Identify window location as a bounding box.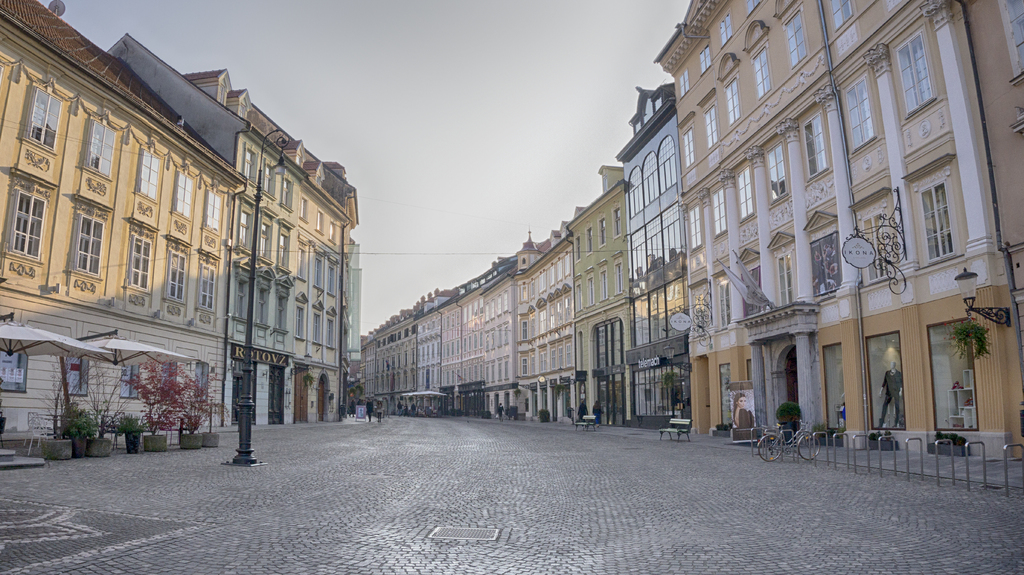
l=721, t=70, r=748, b=125.
